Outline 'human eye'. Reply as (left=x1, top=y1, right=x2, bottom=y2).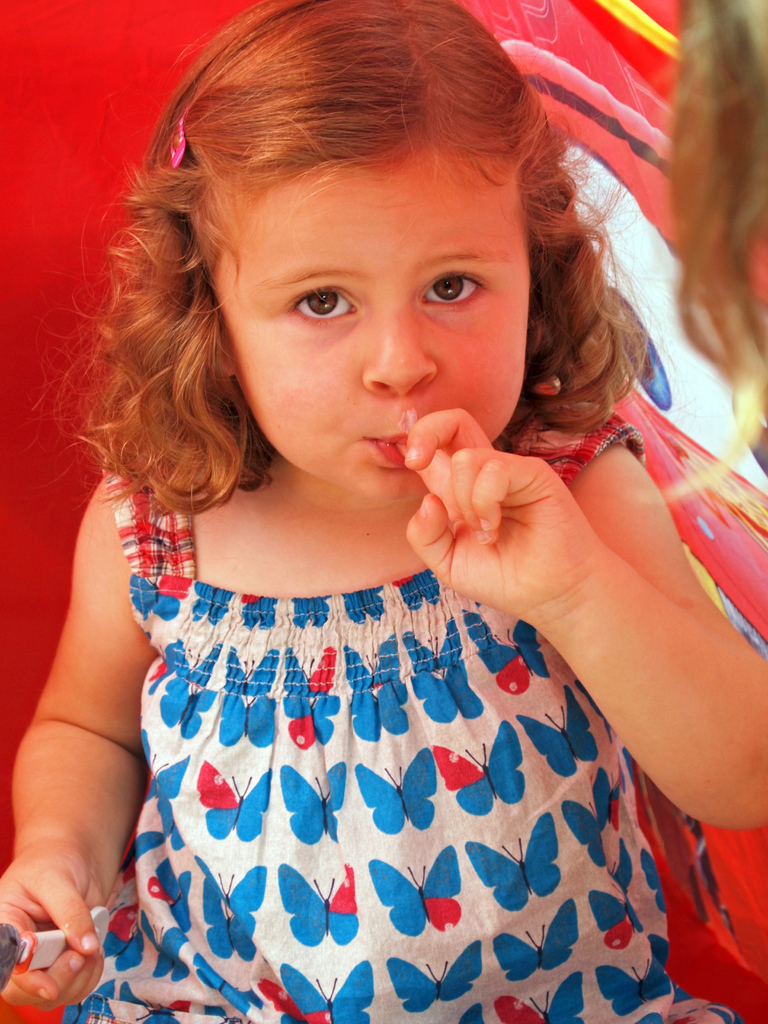
(left=276, top=287, right=364, bottom=331).
